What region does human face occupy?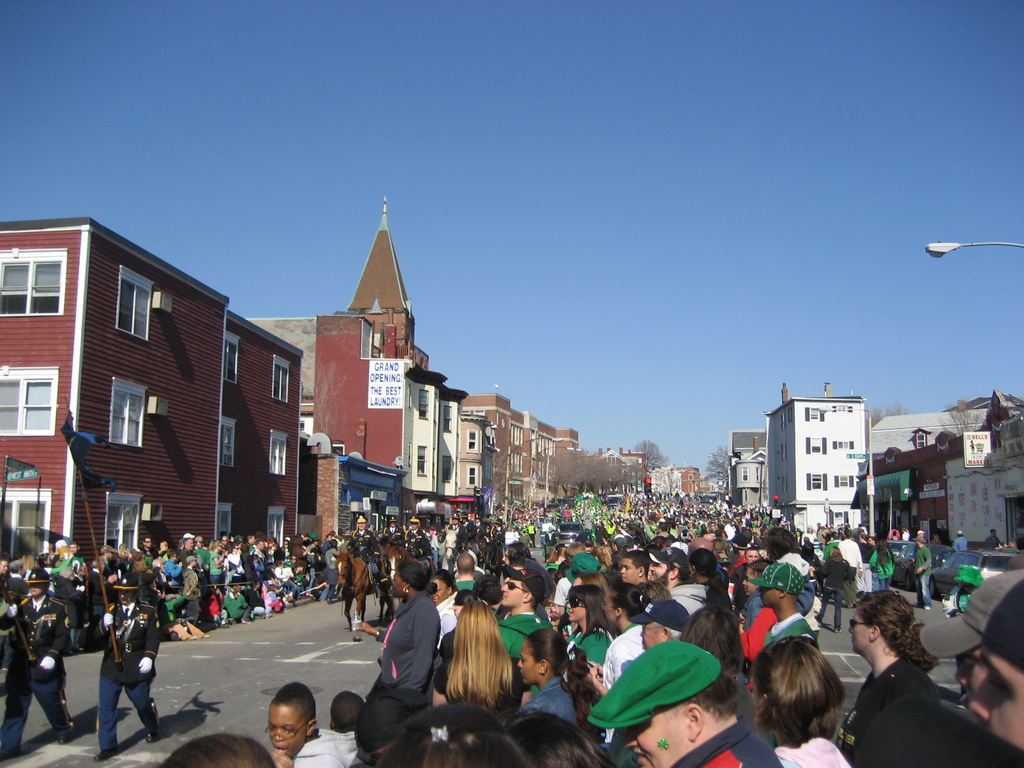
crop(497, 580, 523, 607).
